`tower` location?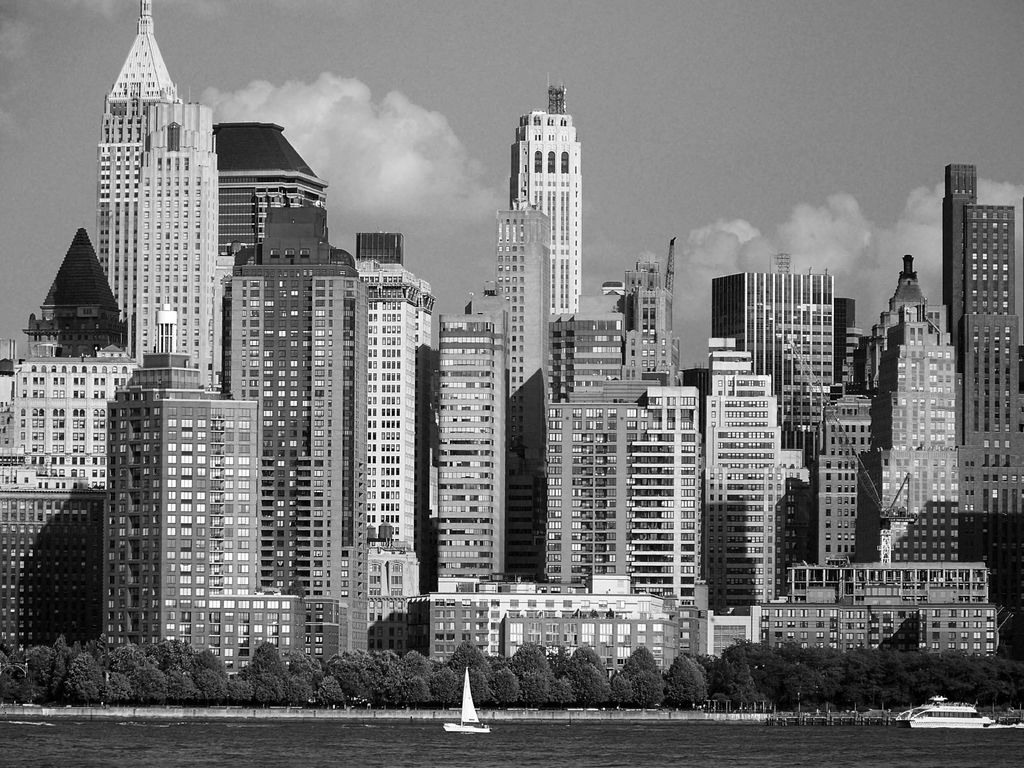
[x1=235, y1=198, x2=362, y2=646]
